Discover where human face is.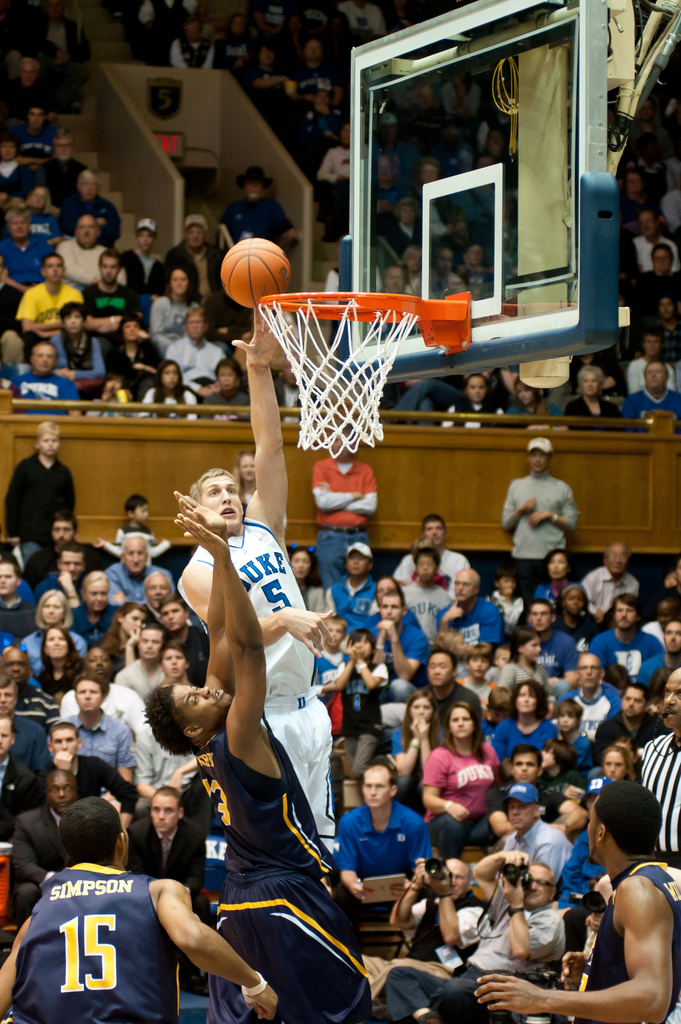
Discovered at [170, 269, 189, 295].
